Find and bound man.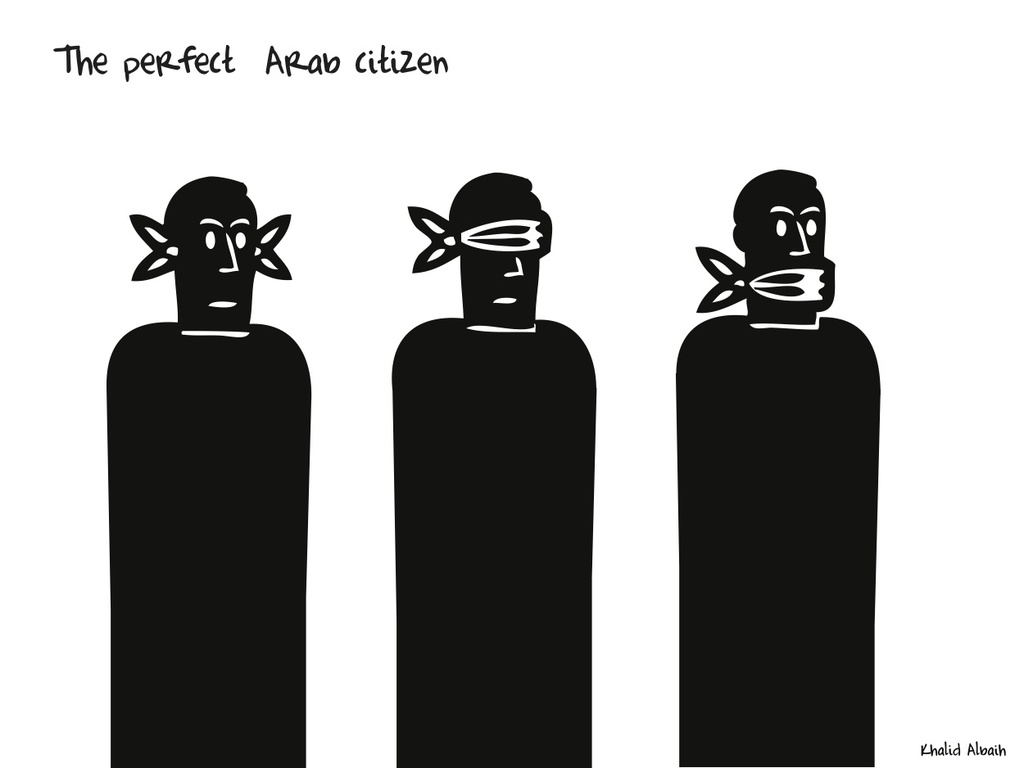
Bound: (x1=669, y1=165, x2=879, y2=767).
